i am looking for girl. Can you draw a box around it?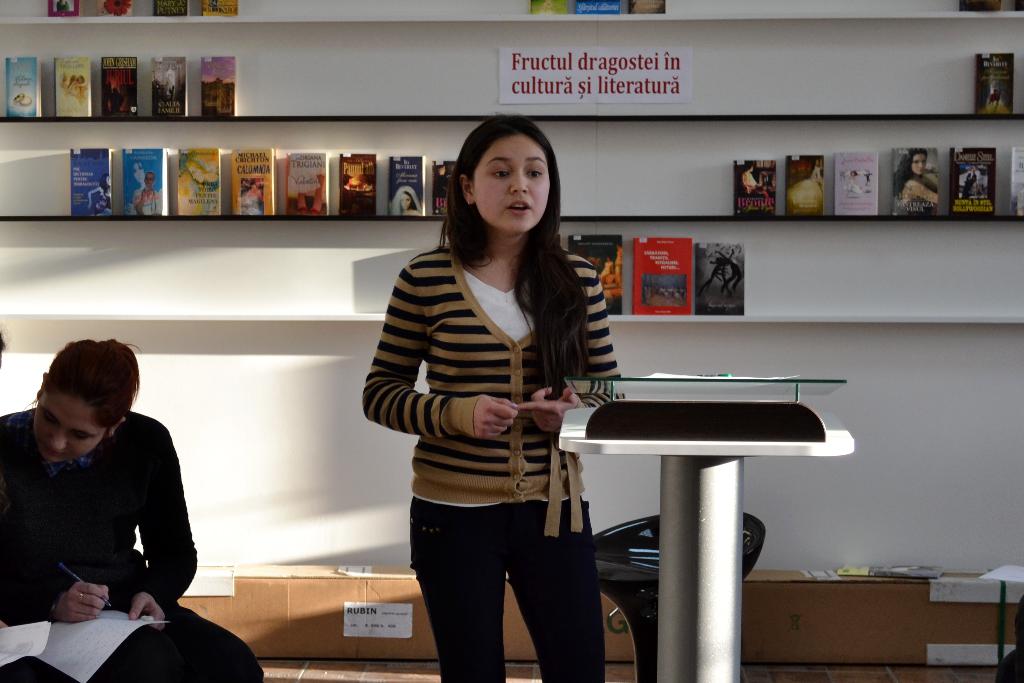
Sure, the bounding box is select_region(0, 340, 261, 682).
